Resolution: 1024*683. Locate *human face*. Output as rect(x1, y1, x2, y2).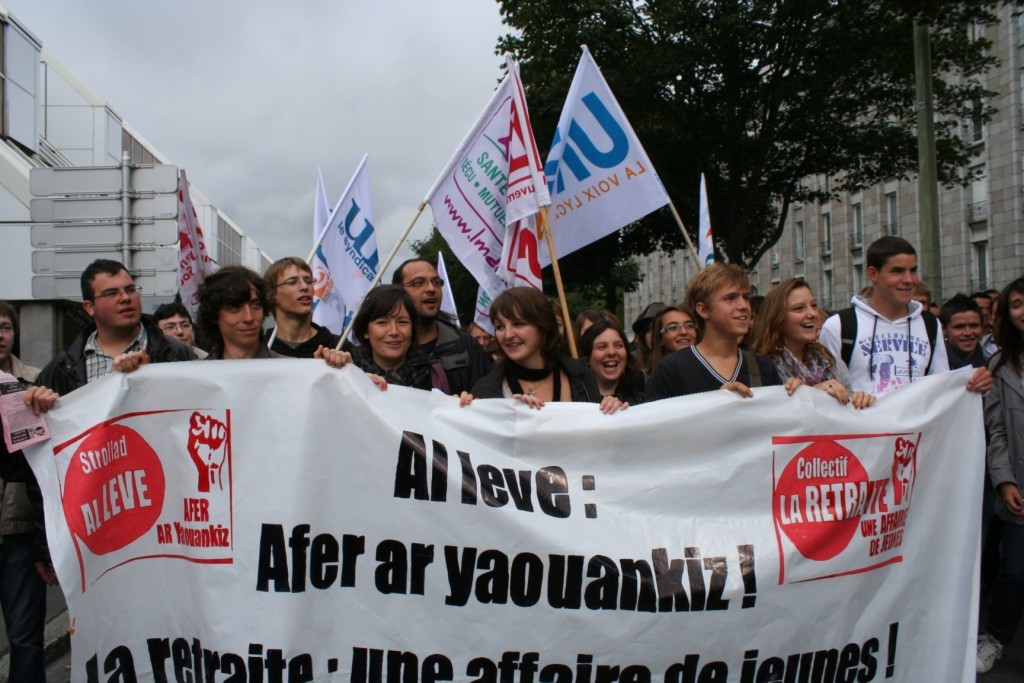
rect(591, 330, 625, 380).
